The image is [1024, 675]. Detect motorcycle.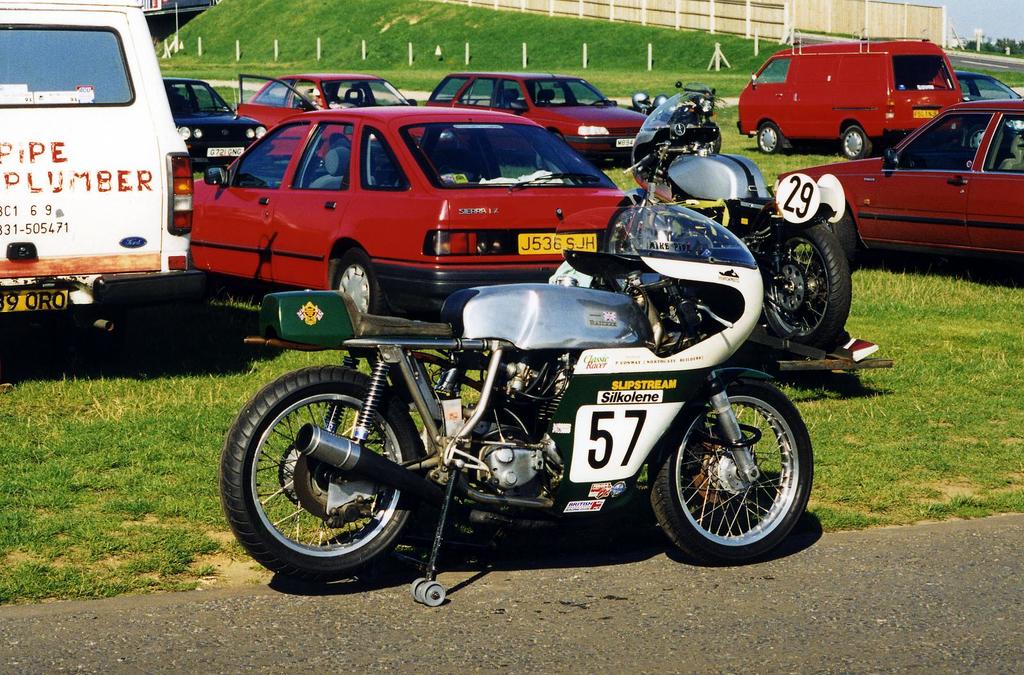
Detection: detection(596, 95, 855, 348).
